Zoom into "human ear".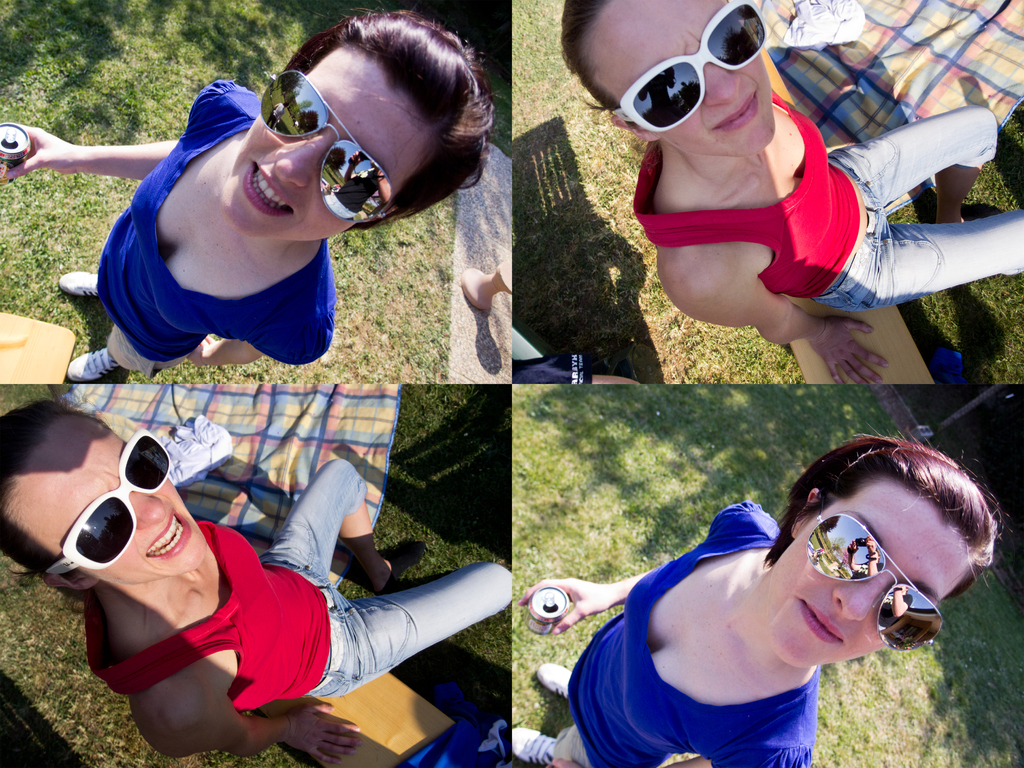
Zoom target: (44, 579, 100, 593).
